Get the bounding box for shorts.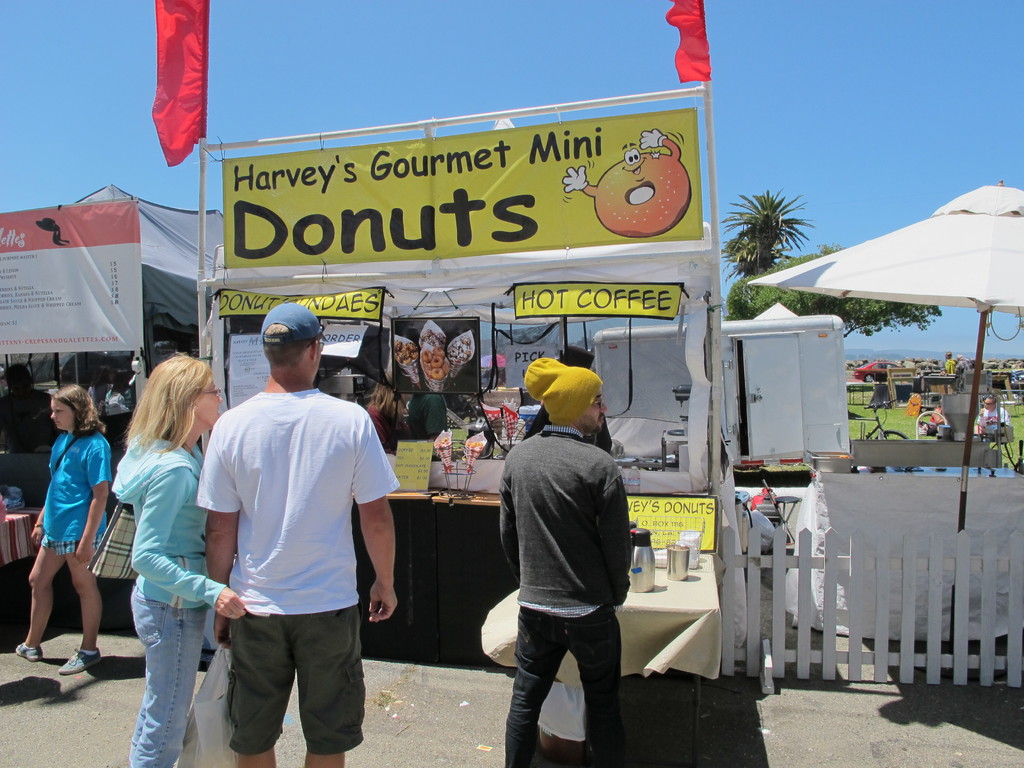
Rect(35, 533, 104, 556).
